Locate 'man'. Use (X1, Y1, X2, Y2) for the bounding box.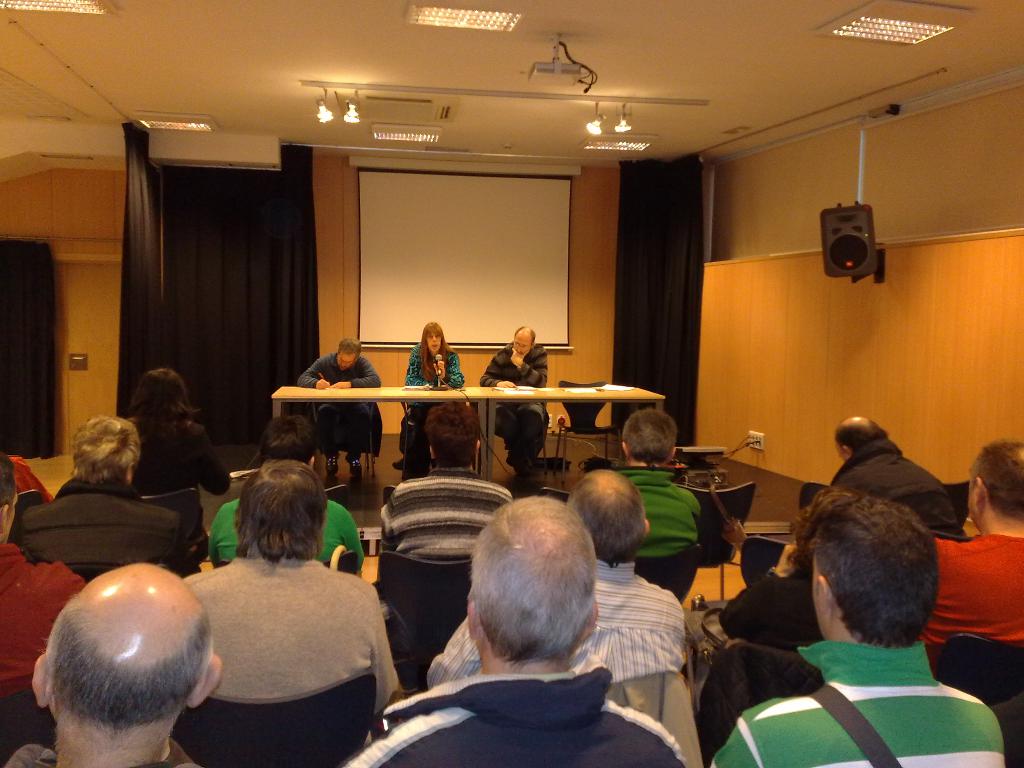
(179, 452, 399, 699).
